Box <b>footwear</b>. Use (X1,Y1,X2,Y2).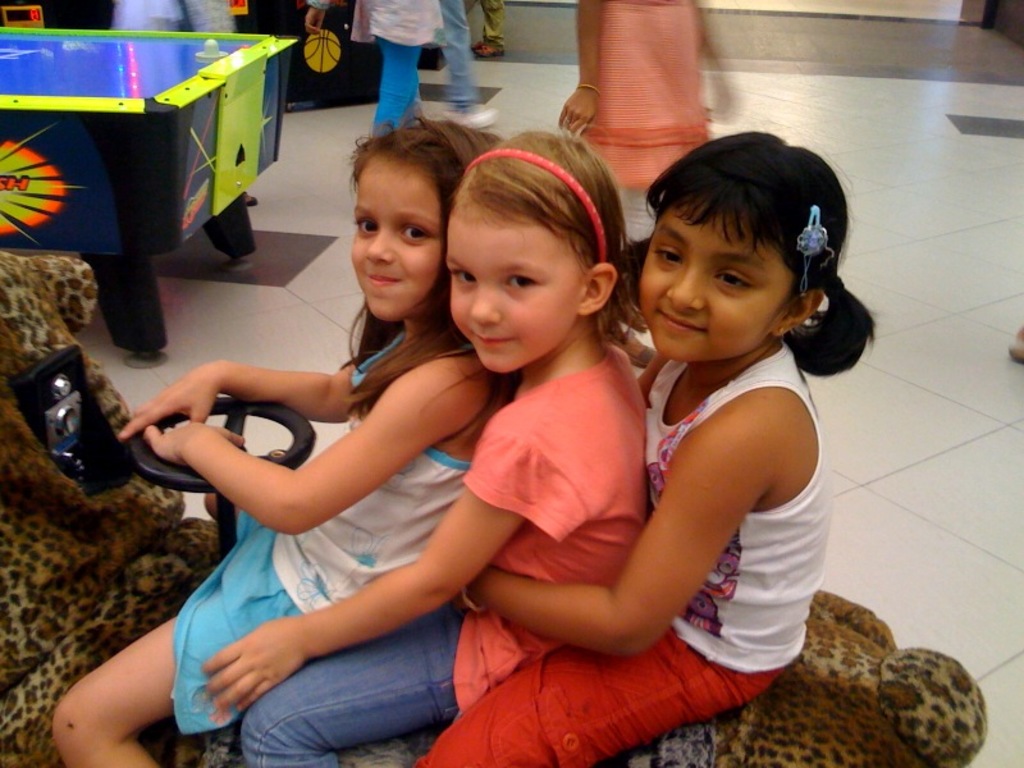
(628,329,654,367).
